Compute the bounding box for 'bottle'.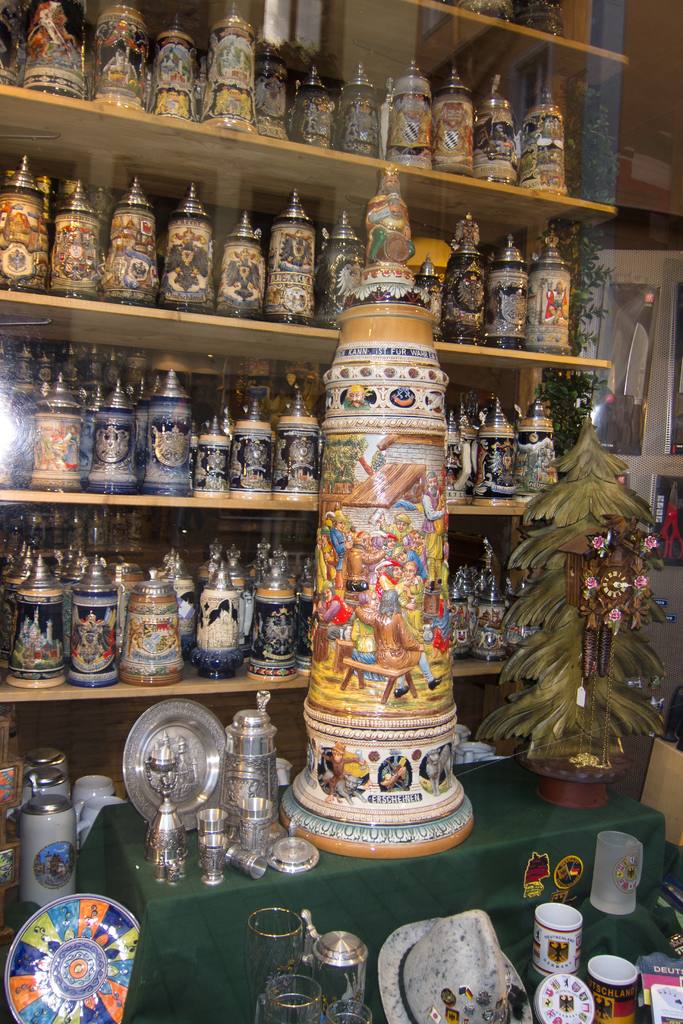
(224, 216, 272, 324).
